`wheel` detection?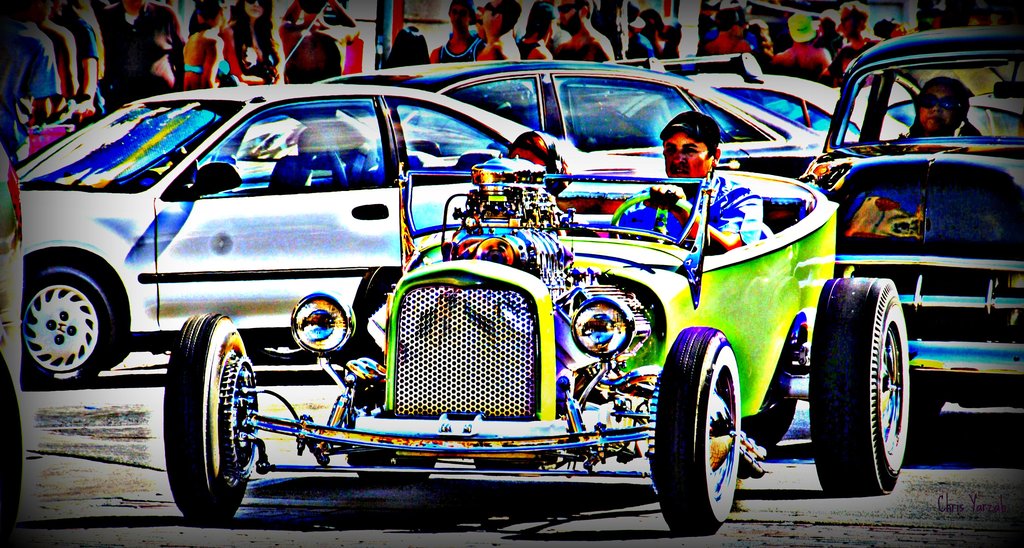
<region>819, 268, 915, 504</region>
